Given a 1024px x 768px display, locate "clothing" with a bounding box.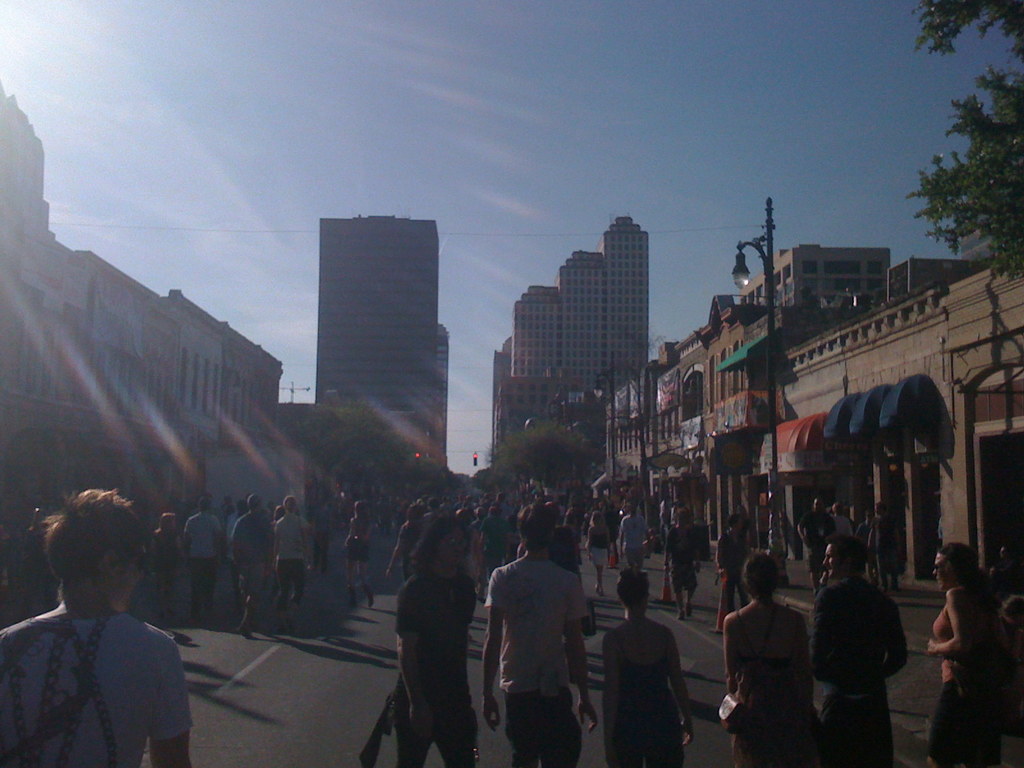
Located: <region>483, 515, 511, 558</region>.
